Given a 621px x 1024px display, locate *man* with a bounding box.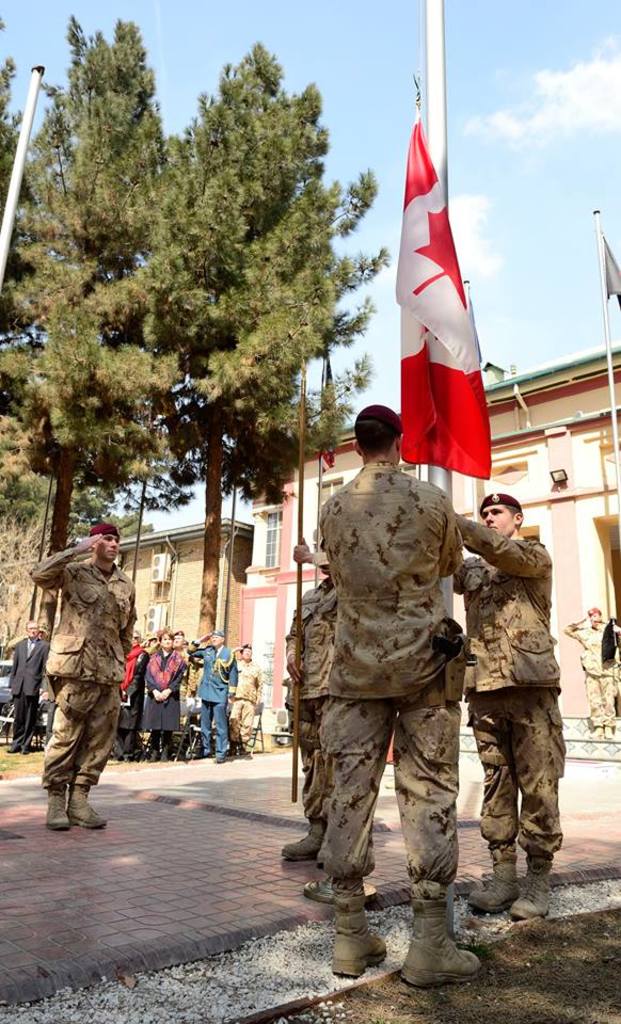
Located: [left=281, top=537, right=329, bottom=862].
